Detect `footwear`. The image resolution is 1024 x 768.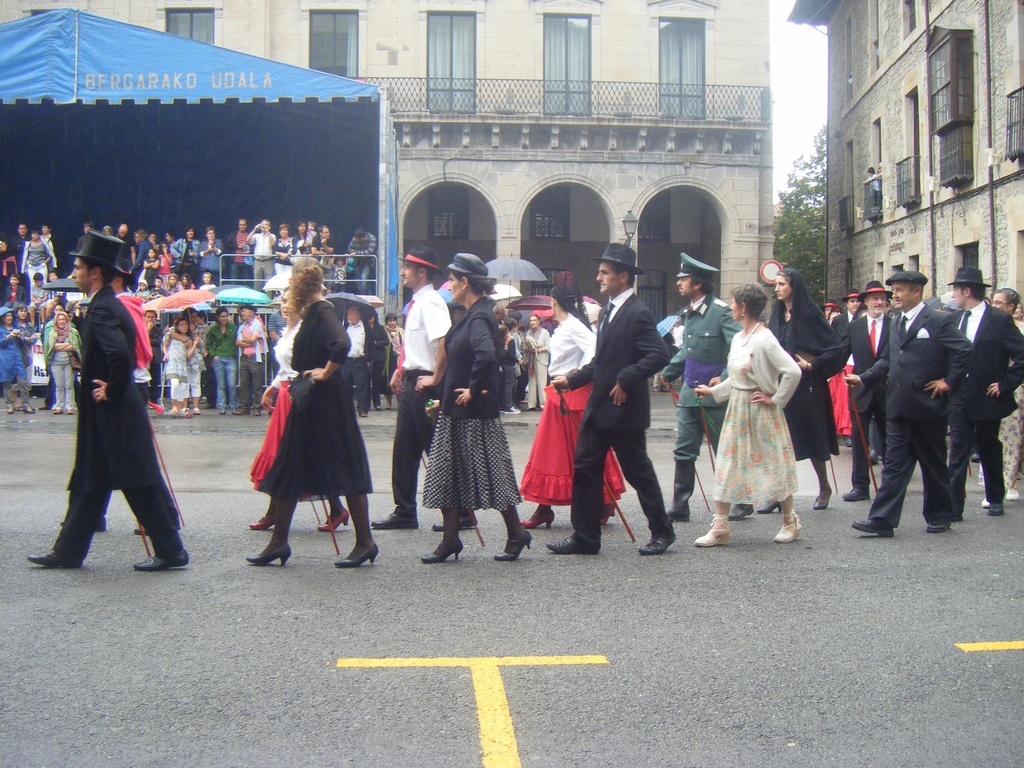
(37,404,49,410).
